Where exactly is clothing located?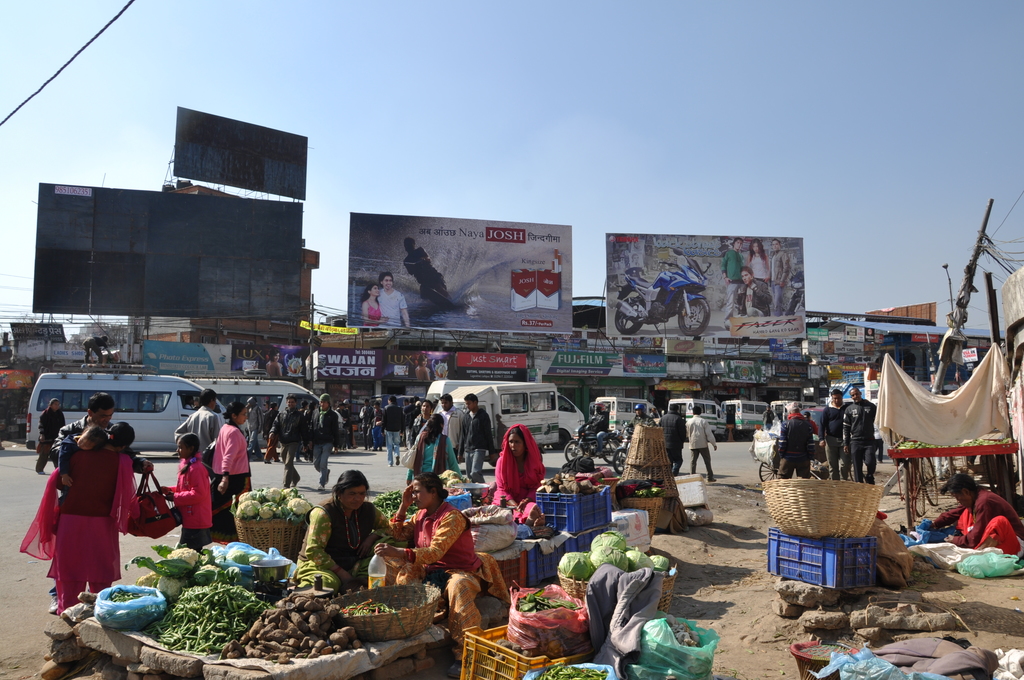
Its bounding box is x1=463 y1=415 x2=492 y2=479.
